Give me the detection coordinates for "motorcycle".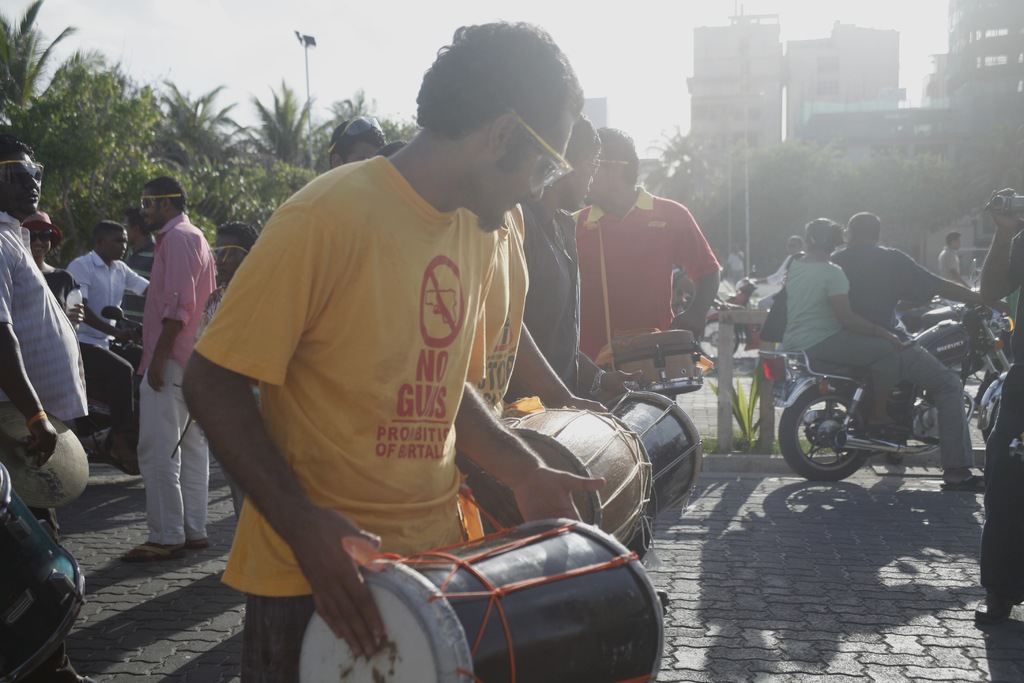
crop(773, 292, 1002, 491).
